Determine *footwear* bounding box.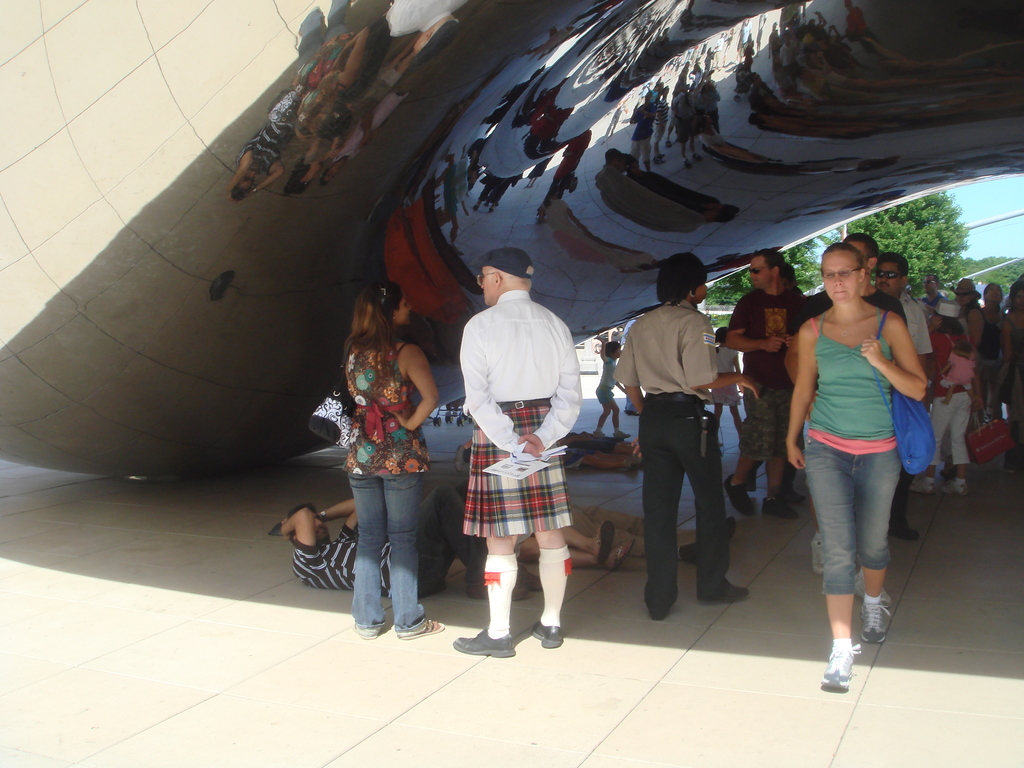
Determined: rect(678, 538, 691, 566).
